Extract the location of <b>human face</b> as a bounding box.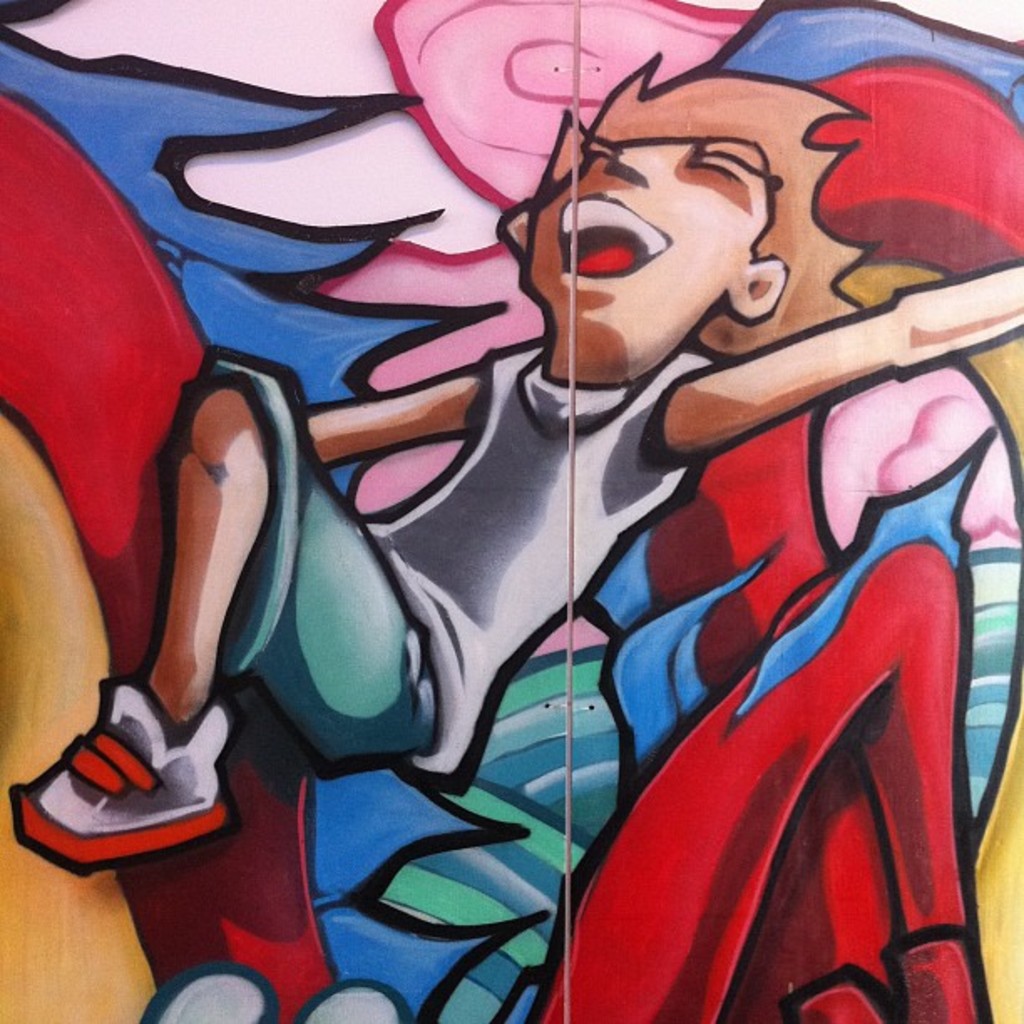
left=530, top=139, right=773, bottom=346.
